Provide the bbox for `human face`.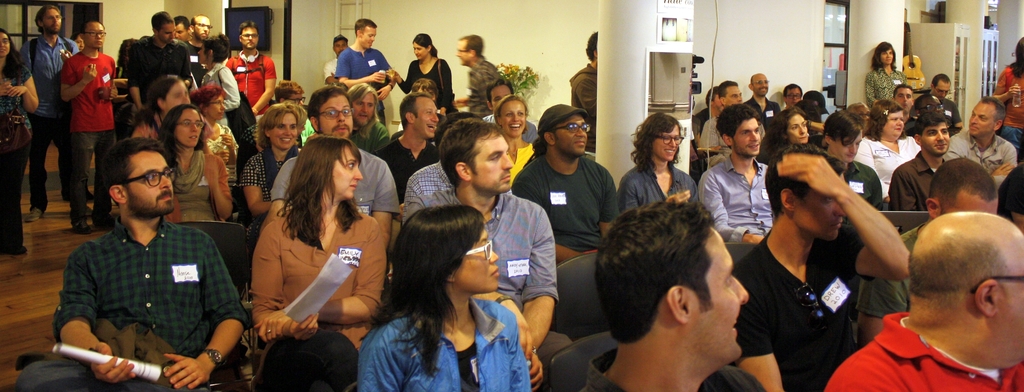
box=[789, 115, 810, 141].
